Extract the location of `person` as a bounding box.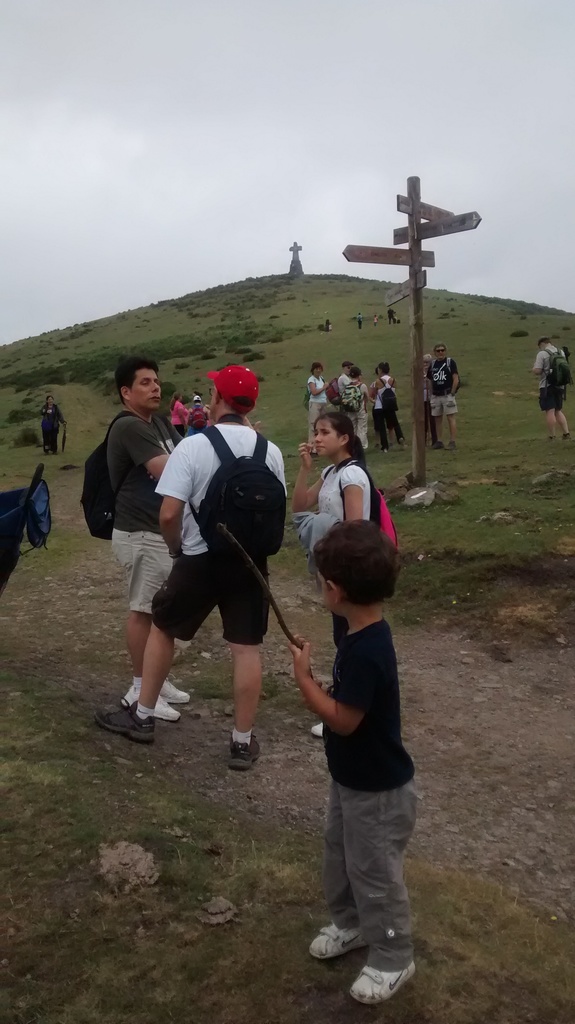
BBox(168, 388, 190, 438).
